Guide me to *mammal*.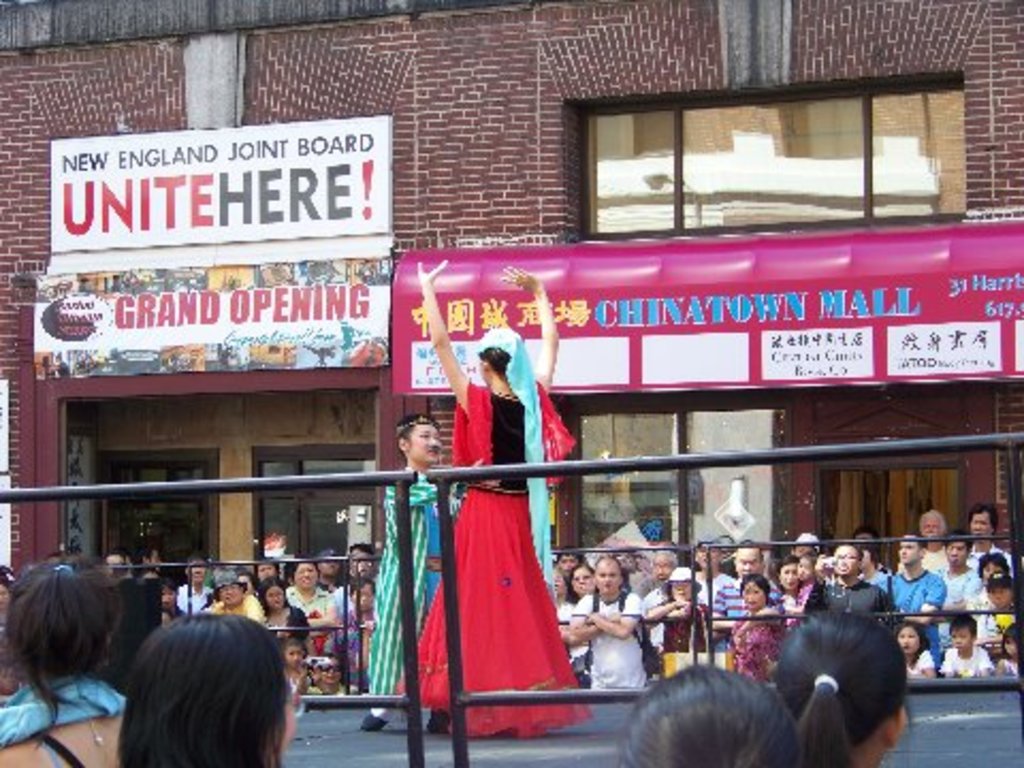
Guidance: bbox=[87, 617, 307, 767].
